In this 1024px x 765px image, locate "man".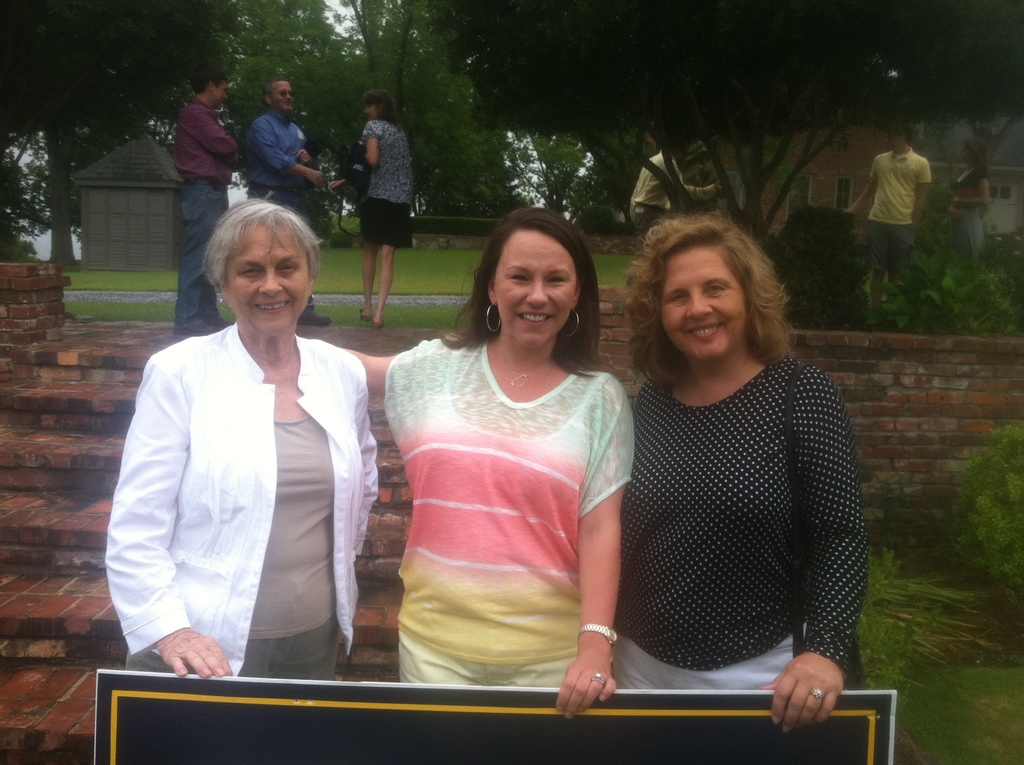
Bounding box: box=[171, 55, 245, 337].
